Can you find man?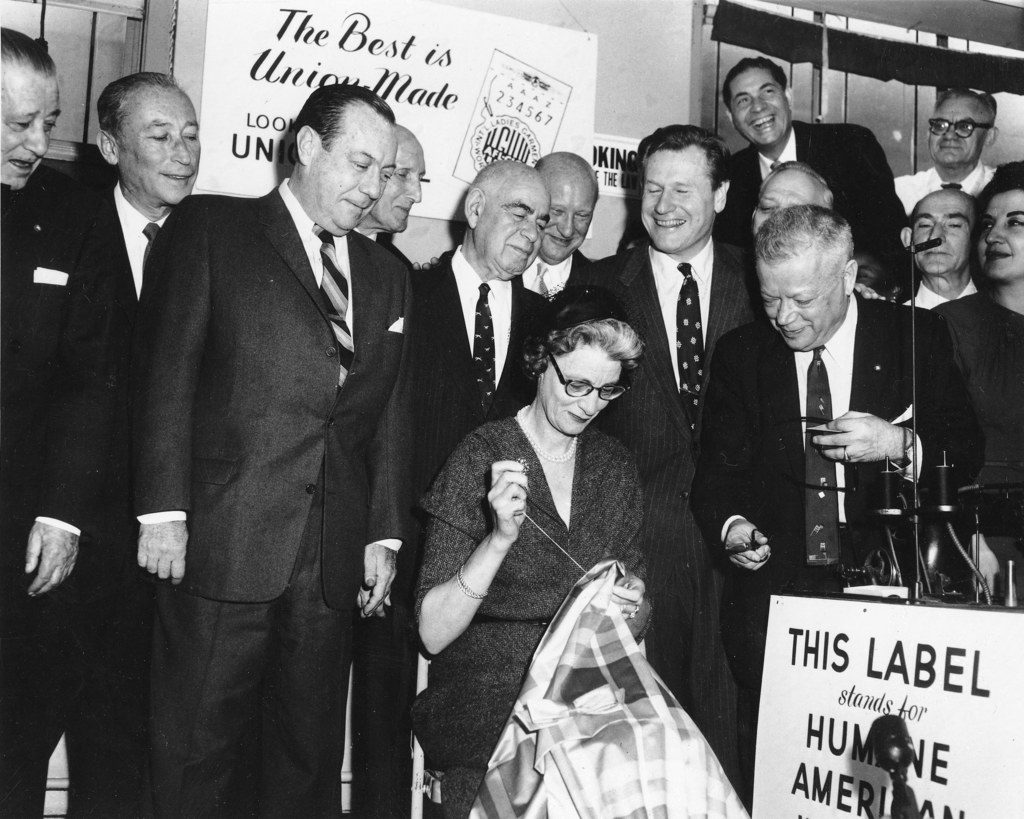
Yes, bounding box: left=86, top=67, right=200, bottom=818.
